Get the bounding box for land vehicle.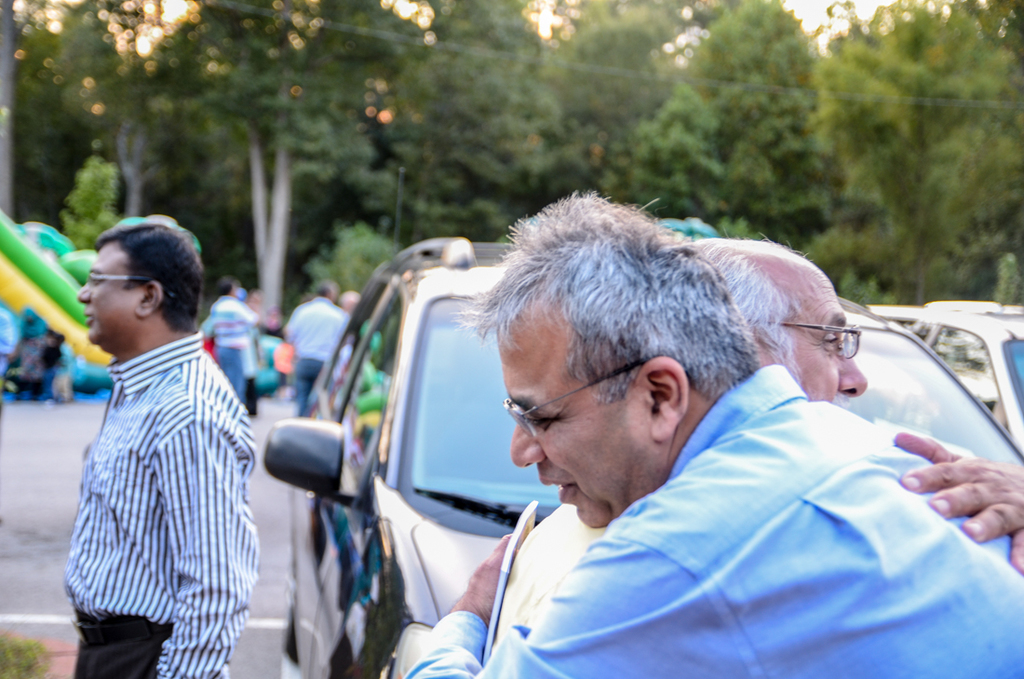
x1=259 y1=236 x2=1023 y2=678.
